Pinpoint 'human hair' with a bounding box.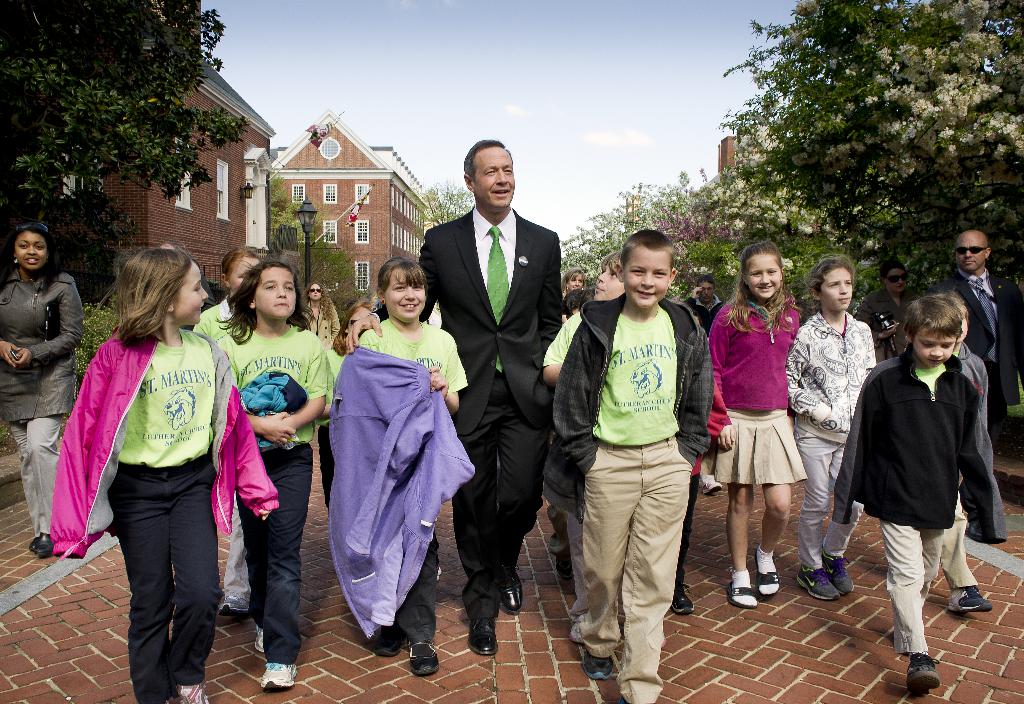
378:258:430:290.
